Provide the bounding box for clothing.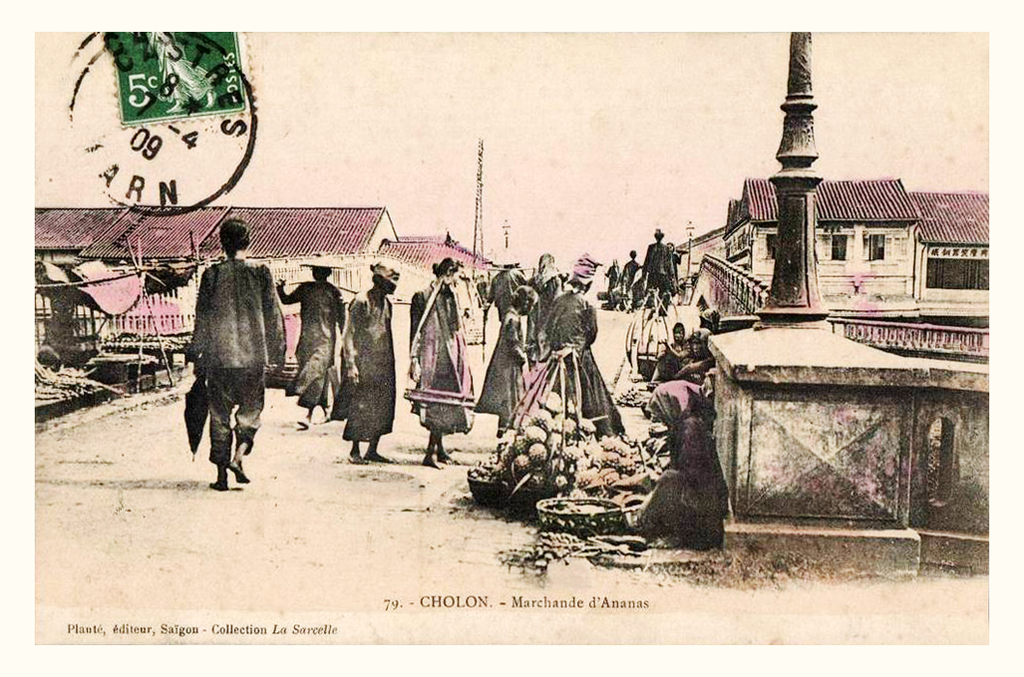
(left=285, top=279, right=347, bottom=407).
